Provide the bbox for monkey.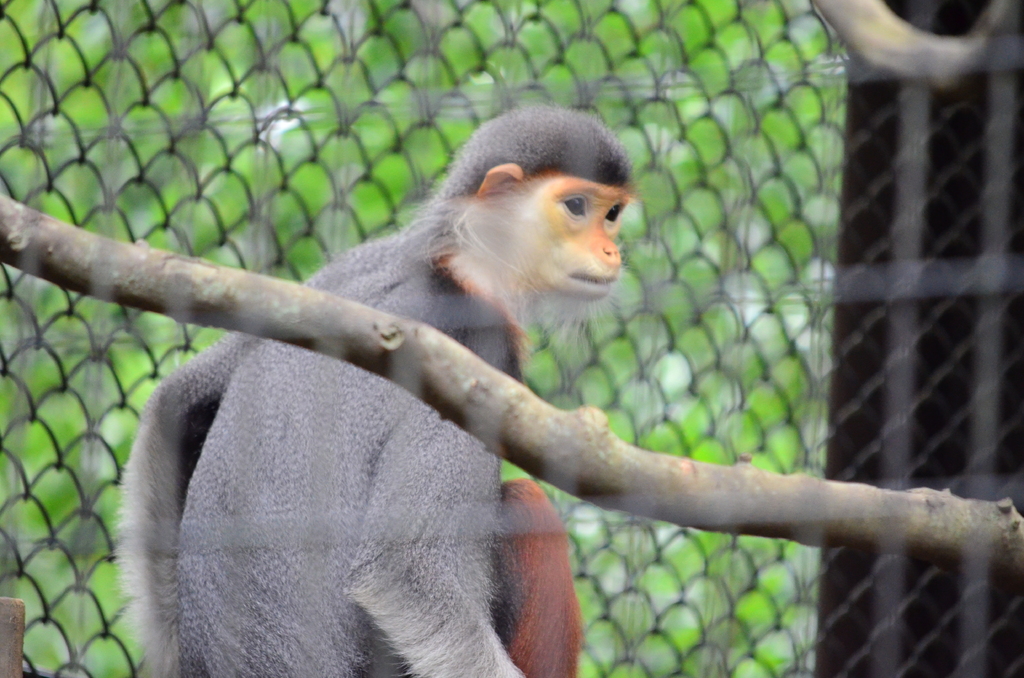
115/101/640/677.
